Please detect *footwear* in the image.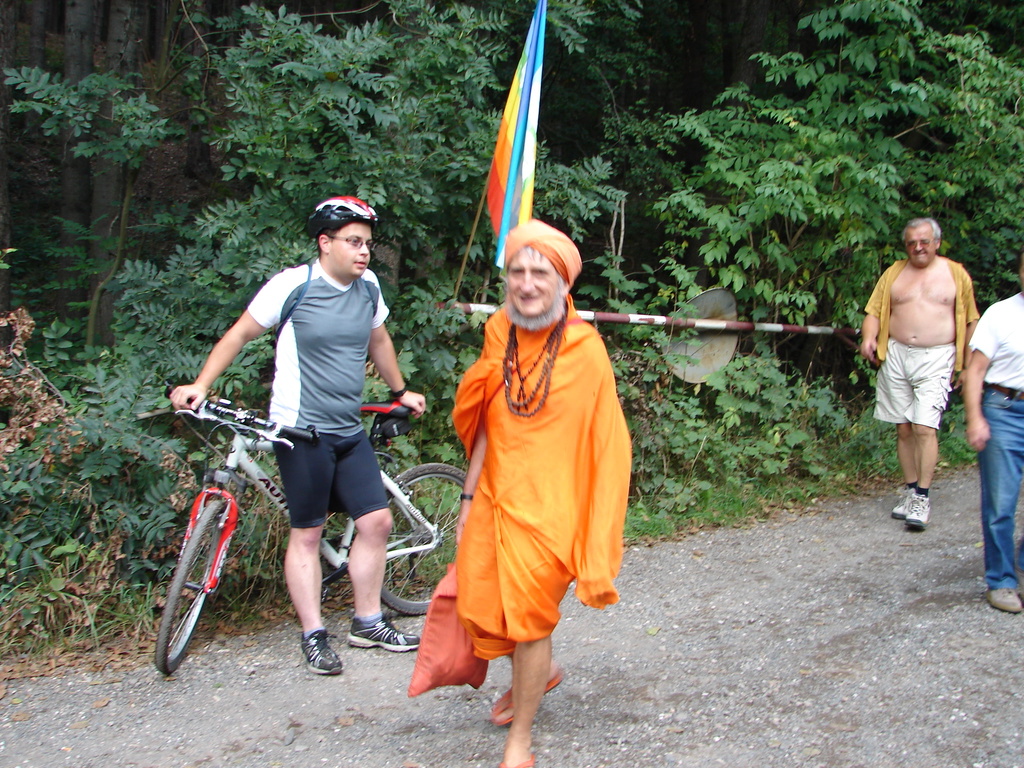
box(888, 482, 912, 518).
